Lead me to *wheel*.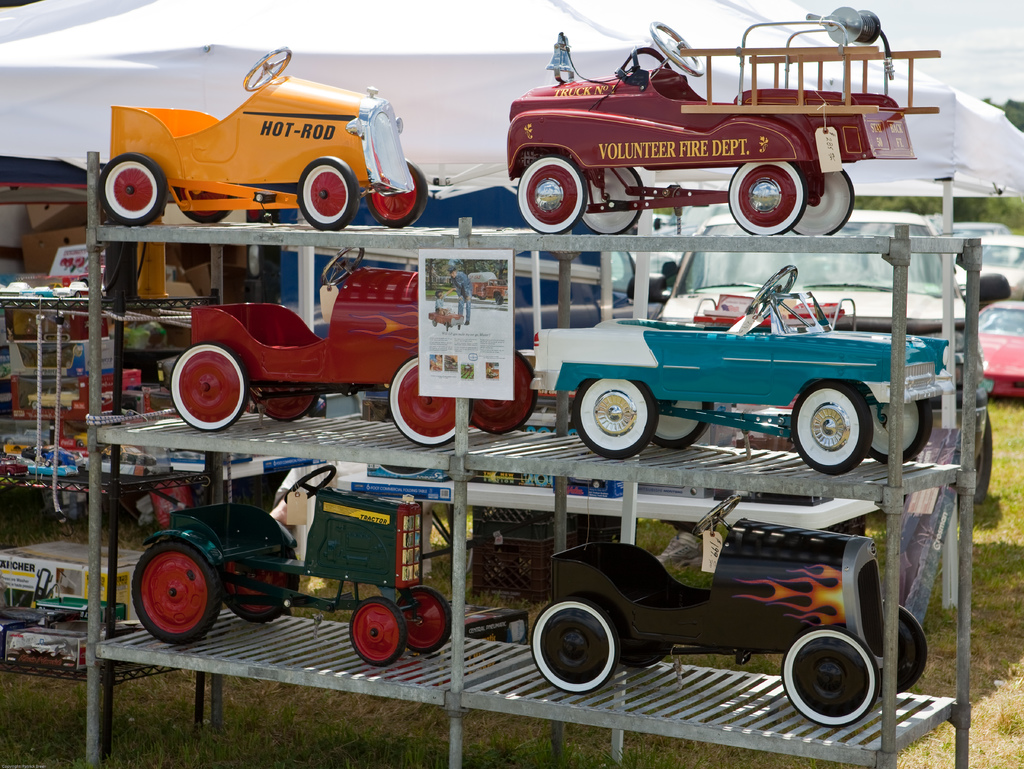
Lead to x1=323, y1=245, x2=362, y2=282.
